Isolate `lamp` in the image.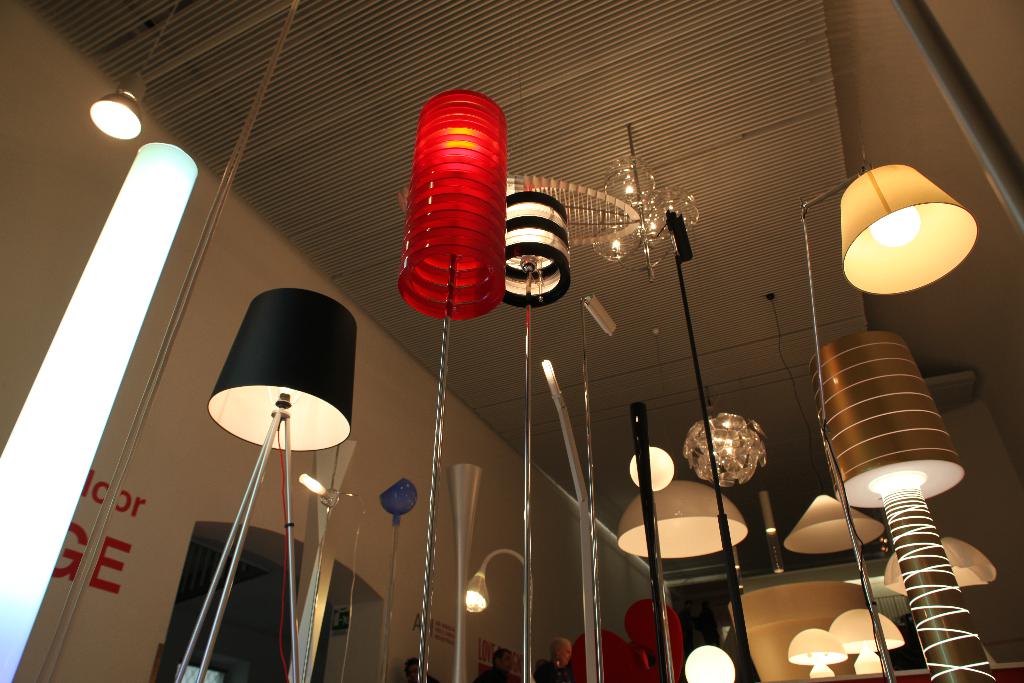
Isolated region: 591,125,700,281.
